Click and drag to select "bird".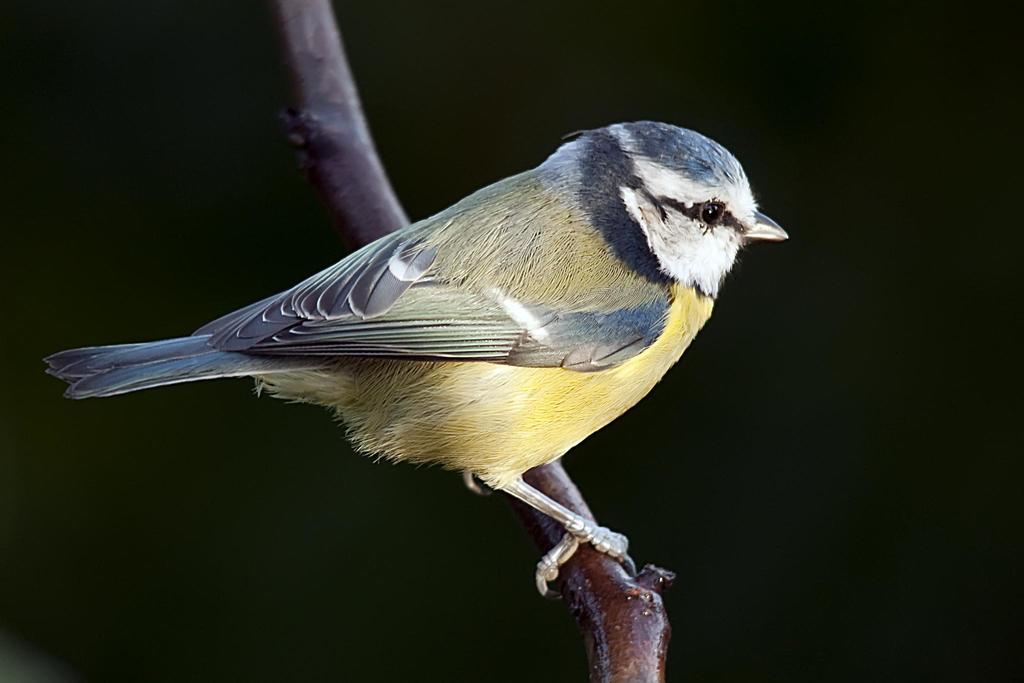
Selection: x1=40, y1=131, x2=786, y2=609.
